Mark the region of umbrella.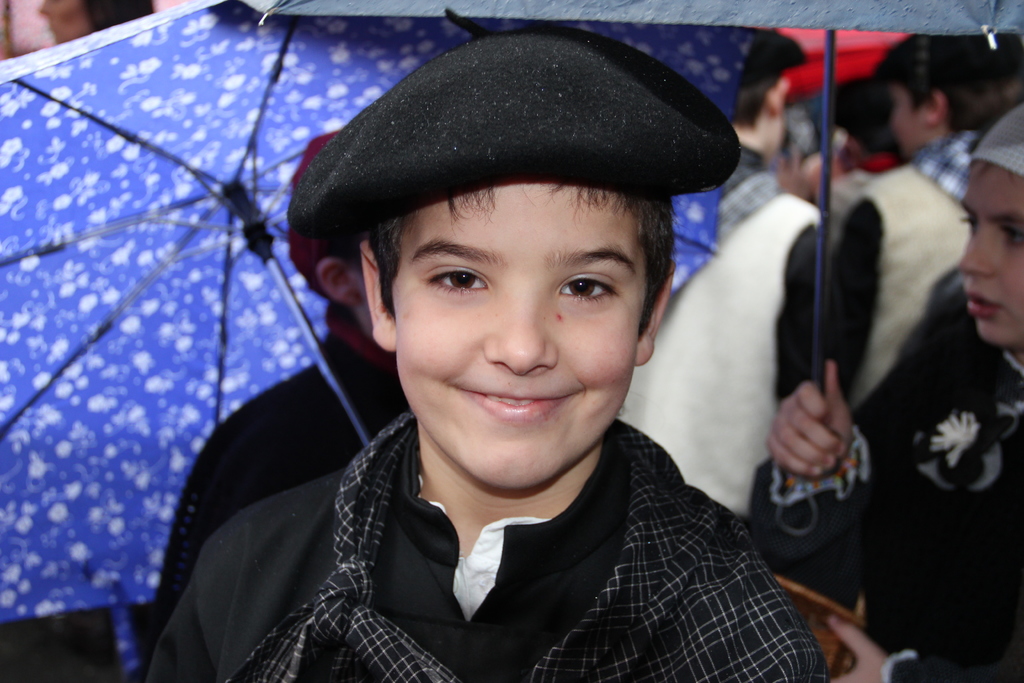
Region: x1=246, y1=0, x2=1023, y2=534.
